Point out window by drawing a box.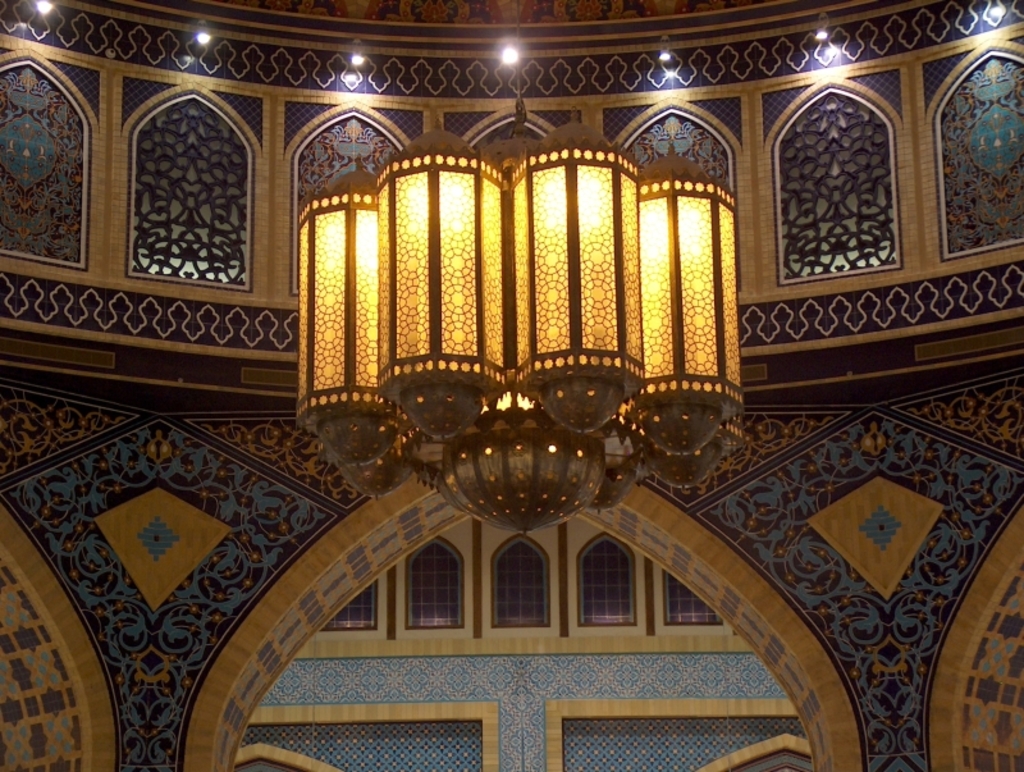
box(927, 47, 1023, 265).
